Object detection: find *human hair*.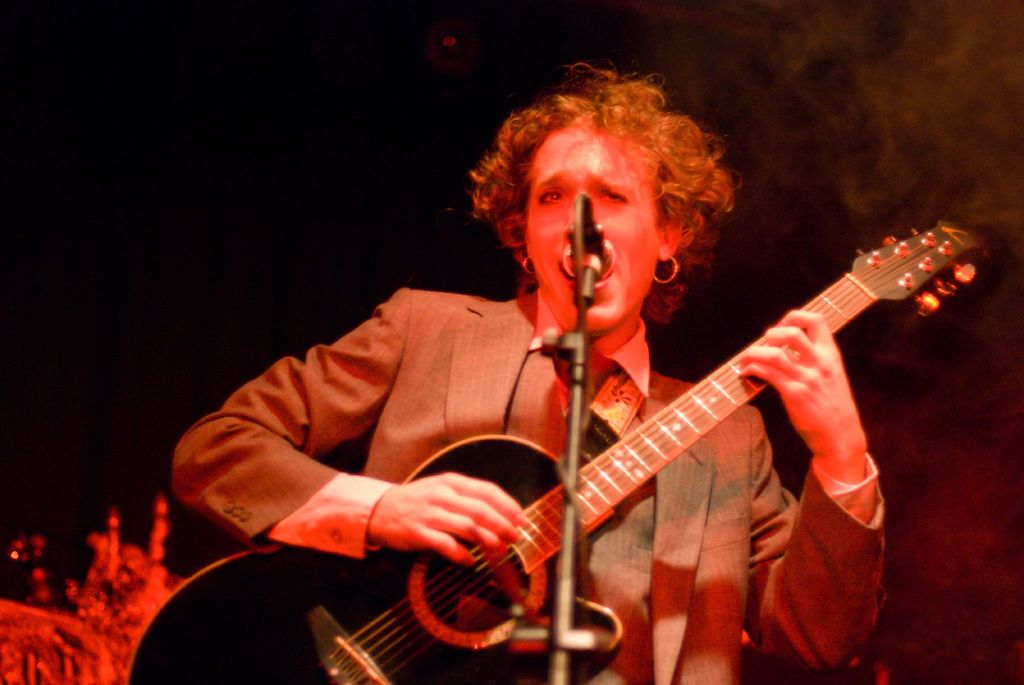
[473, 56, 737, 328].
